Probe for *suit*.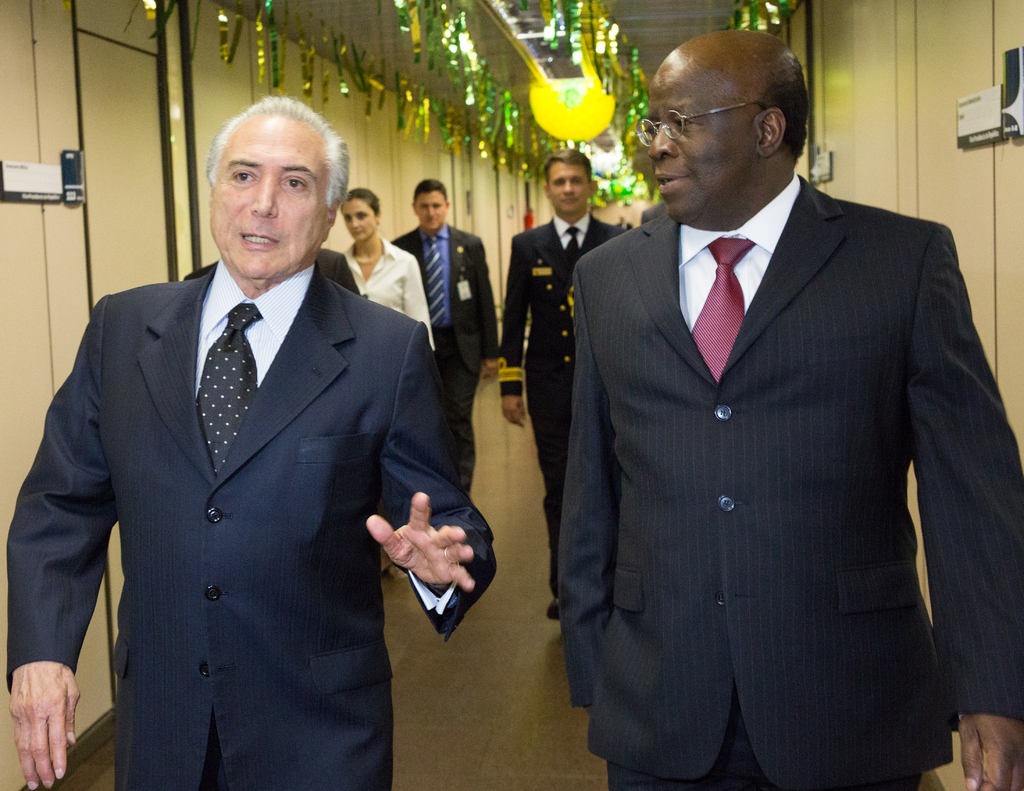
Probe result: (384, 221, 505, 493).
